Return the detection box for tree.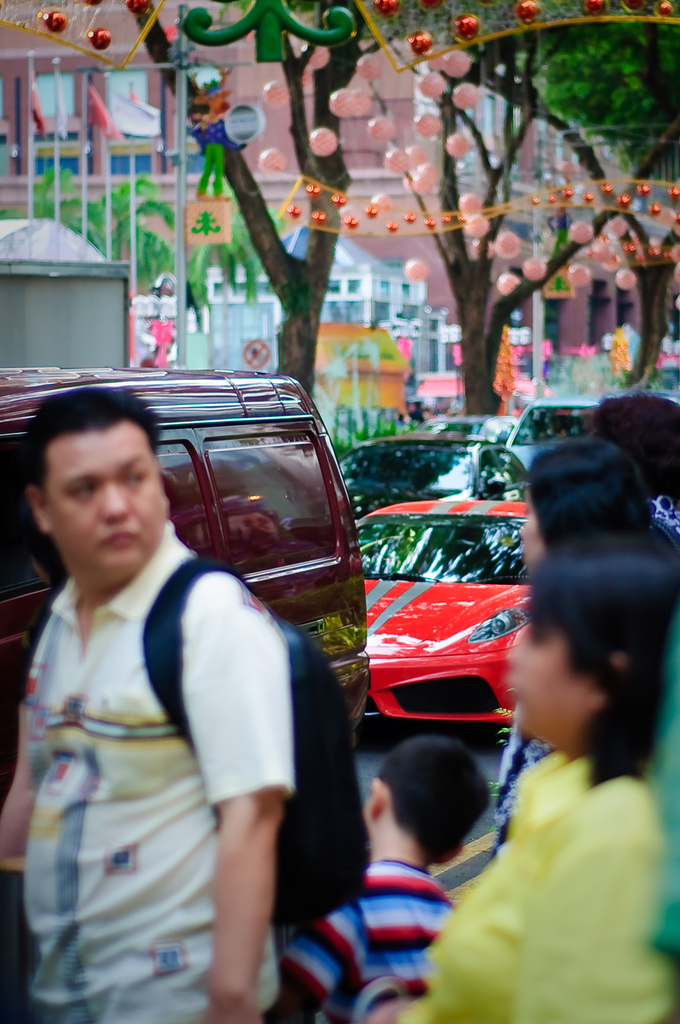
[x1=0, y1=158, x2=284, y2=335].
